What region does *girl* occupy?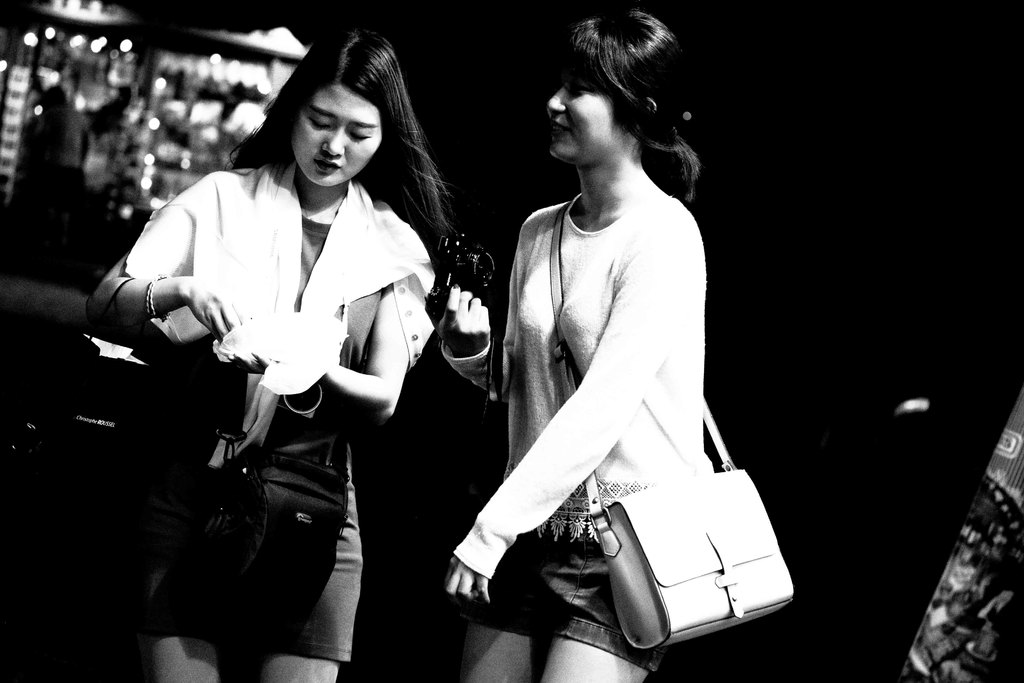
pyautogui.locateOnScreen(436, 4, 711, 682).
